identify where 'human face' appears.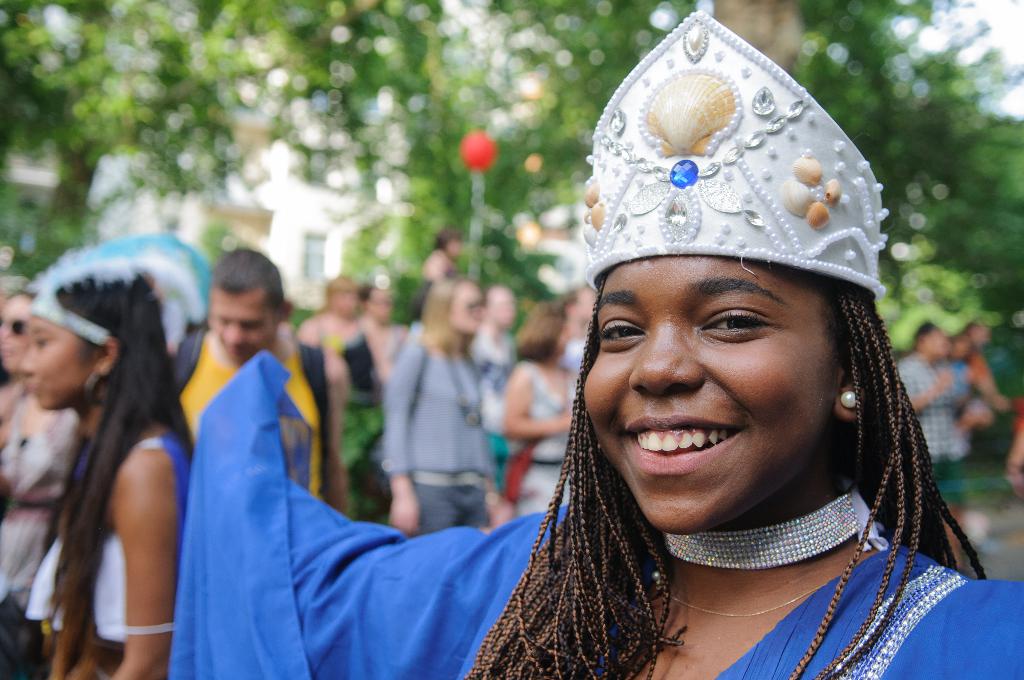
Appears at {"left": 220, "top": 290, "right": 275, "bottom": 368}.
